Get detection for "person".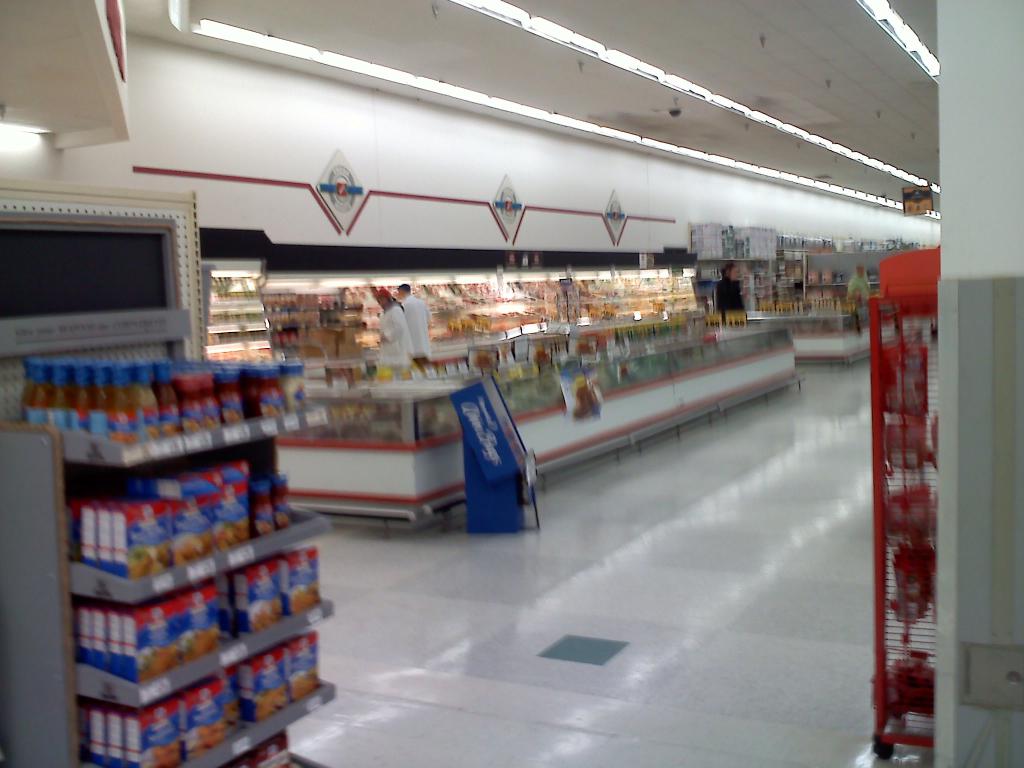
Detection: Rect(395, 281, 433, 360).
